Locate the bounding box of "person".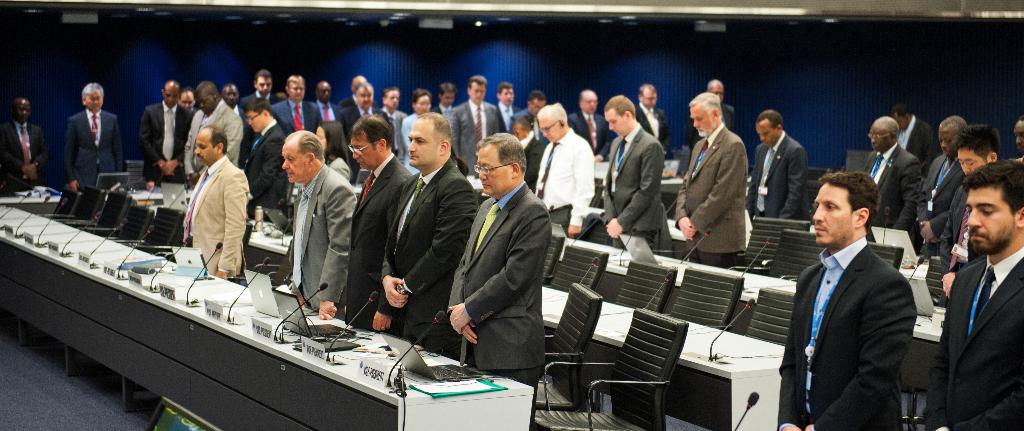
Bounding box: <box>927,155,1023,430</box>.
